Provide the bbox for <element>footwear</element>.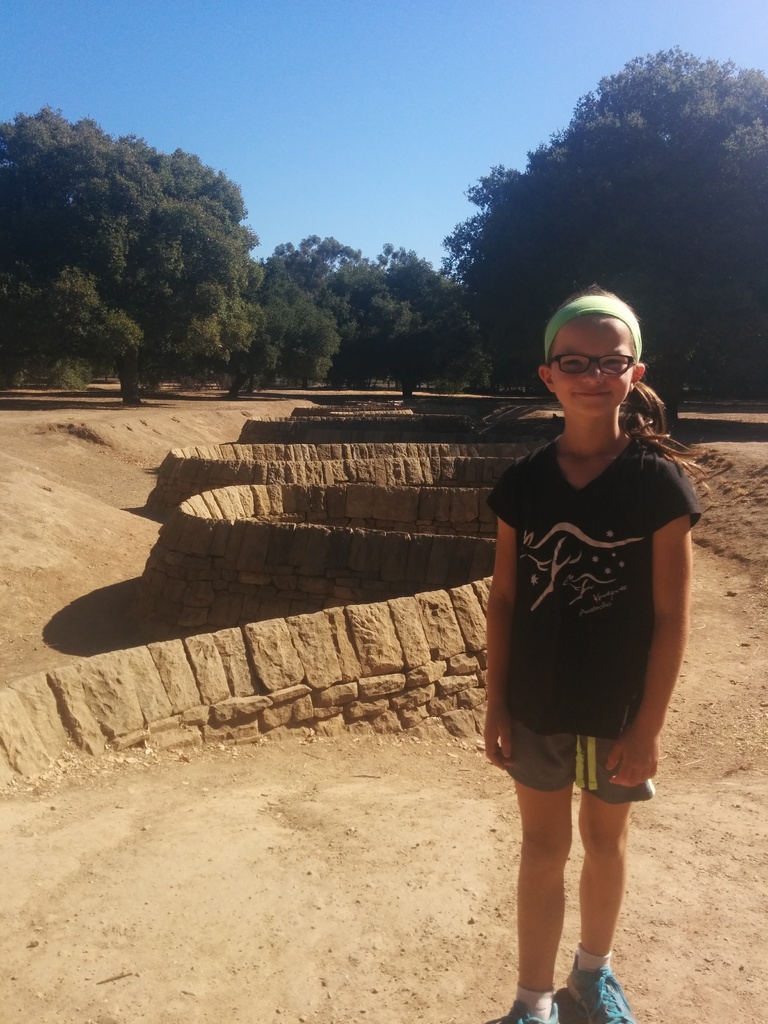
{"x1": 490, "y1": 994, "x2": 561, "y2": 1023}.
